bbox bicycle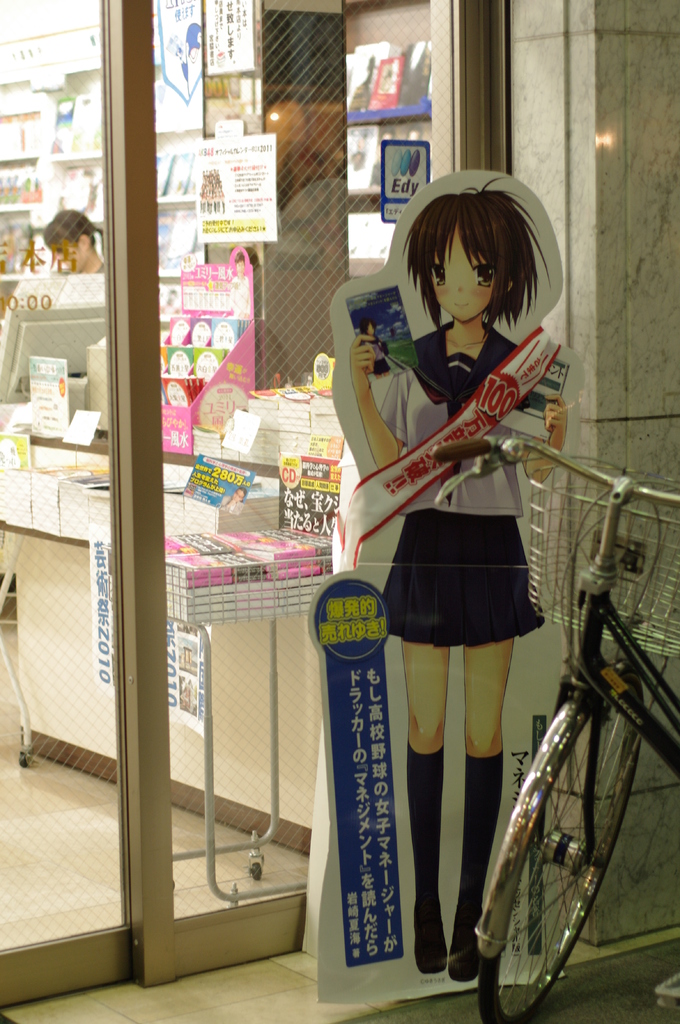
{"x1": 463, "y1": 408, "x2": 679, "y2": 1023}
